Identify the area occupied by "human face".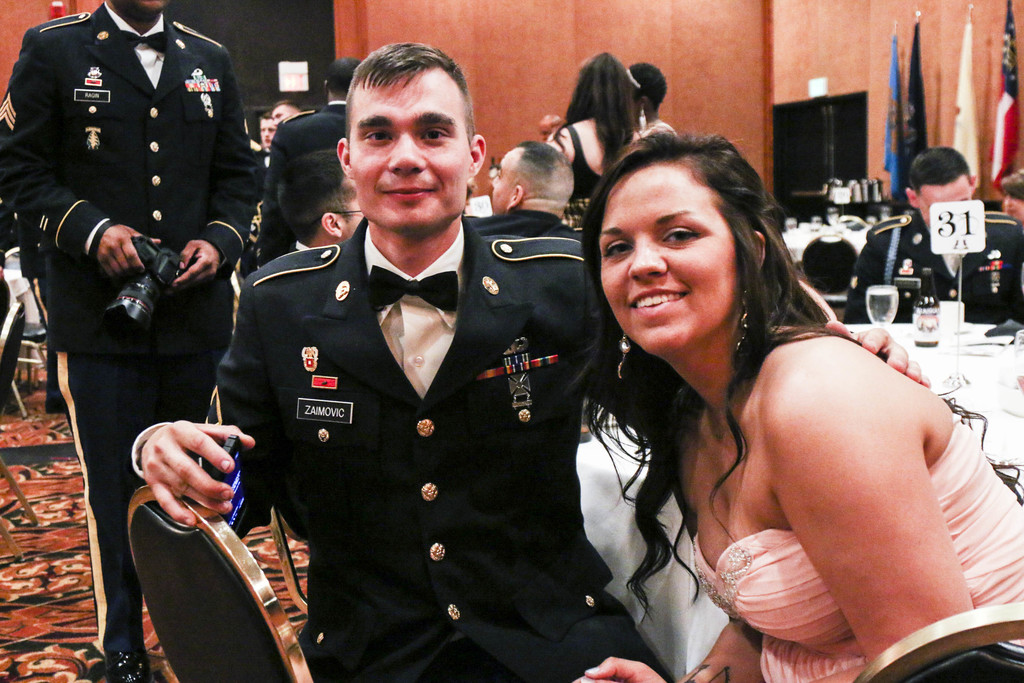
Area: [left=349, top=64, right=471, bottom=231].
